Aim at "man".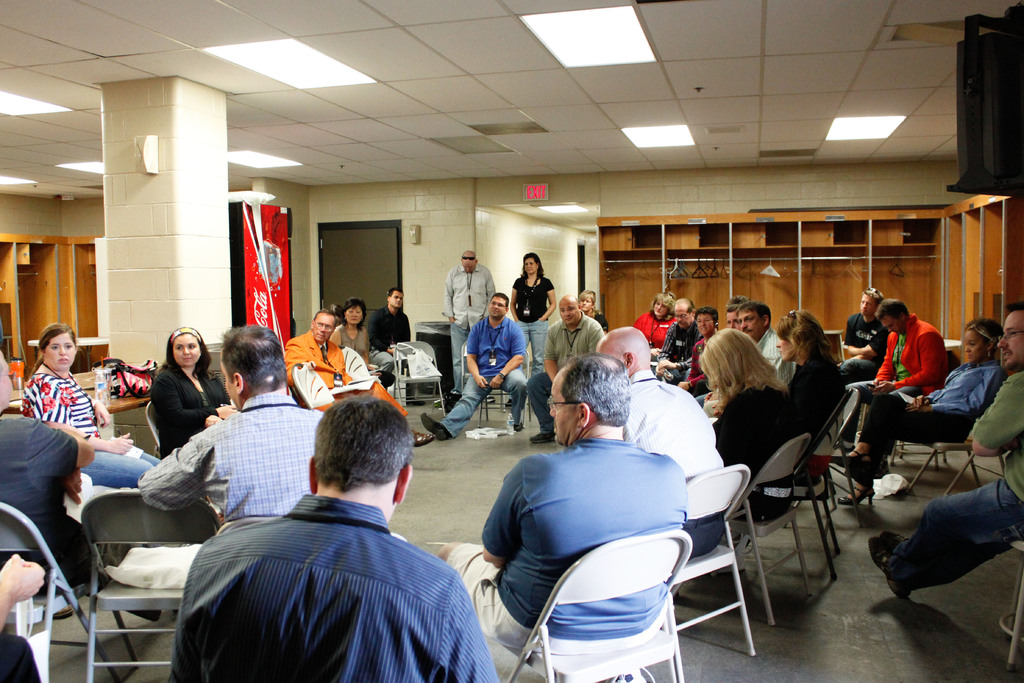
Aimed at <box>280,308,434,451</box>.
